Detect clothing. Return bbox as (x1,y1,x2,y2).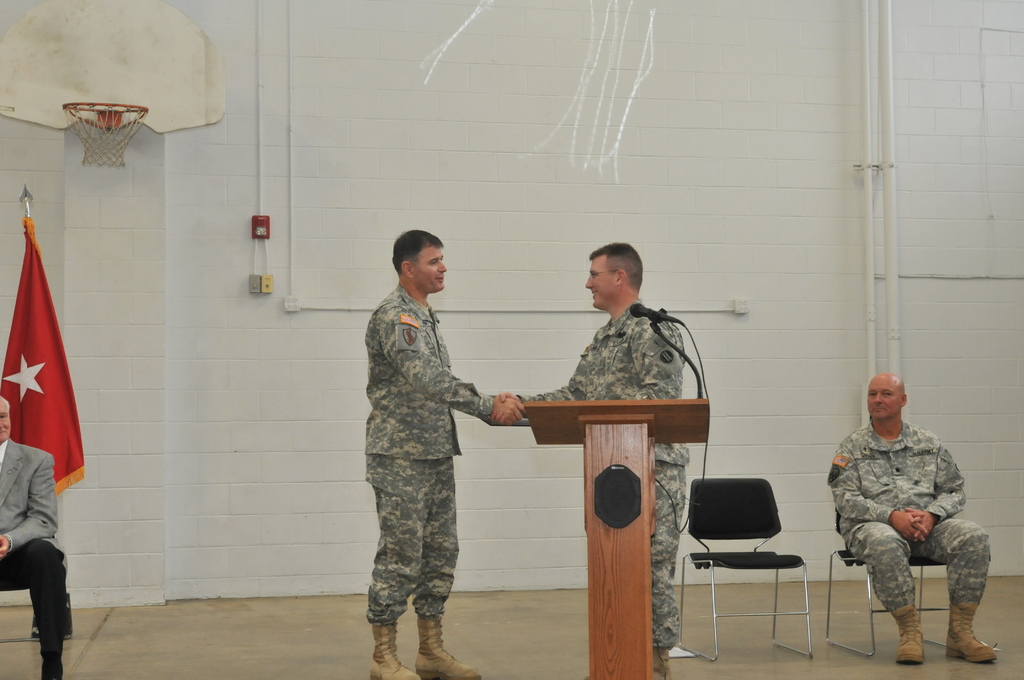
(526,306,689,652).
